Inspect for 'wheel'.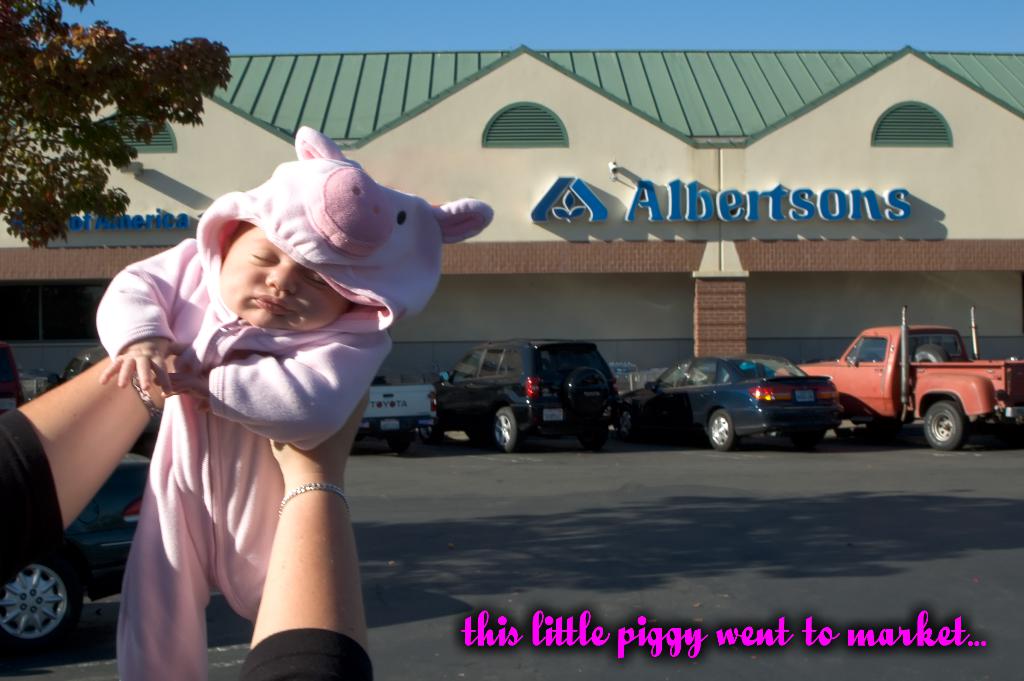
Inspection: {"x1": 0, "y1": 557, "x2": 73, "y2": 648}.
